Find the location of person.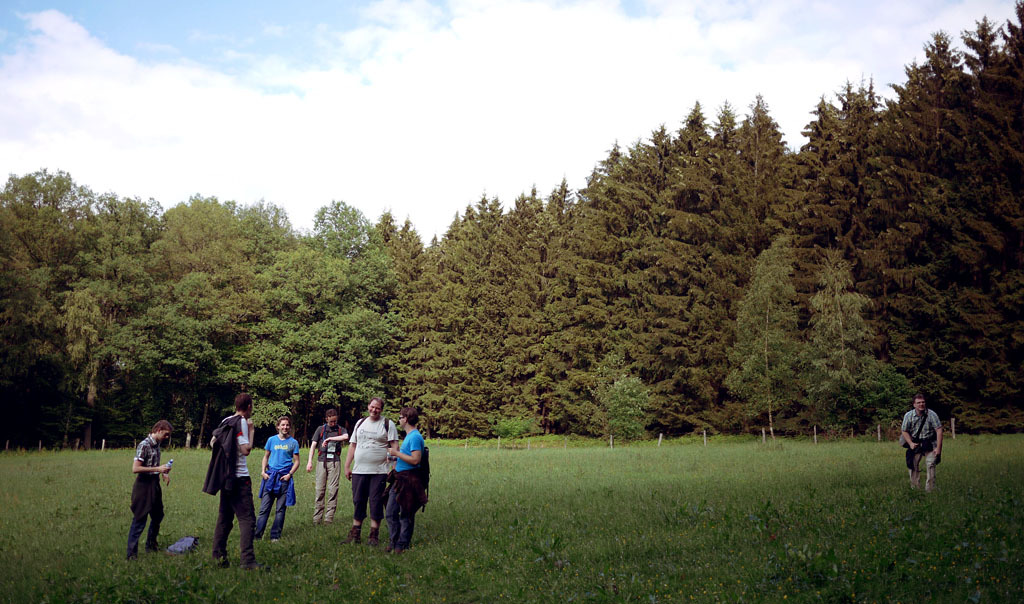
Location: crop(386, 400, 428, 553).
